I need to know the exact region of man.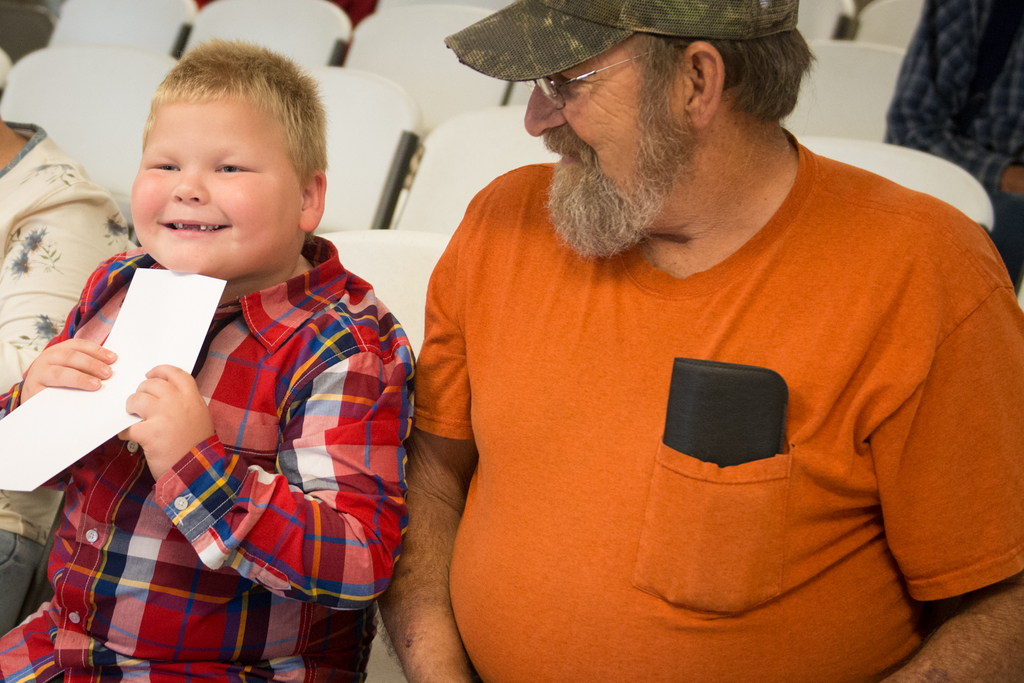
Region: left=879, top=0, right=1023, bottom=283.
